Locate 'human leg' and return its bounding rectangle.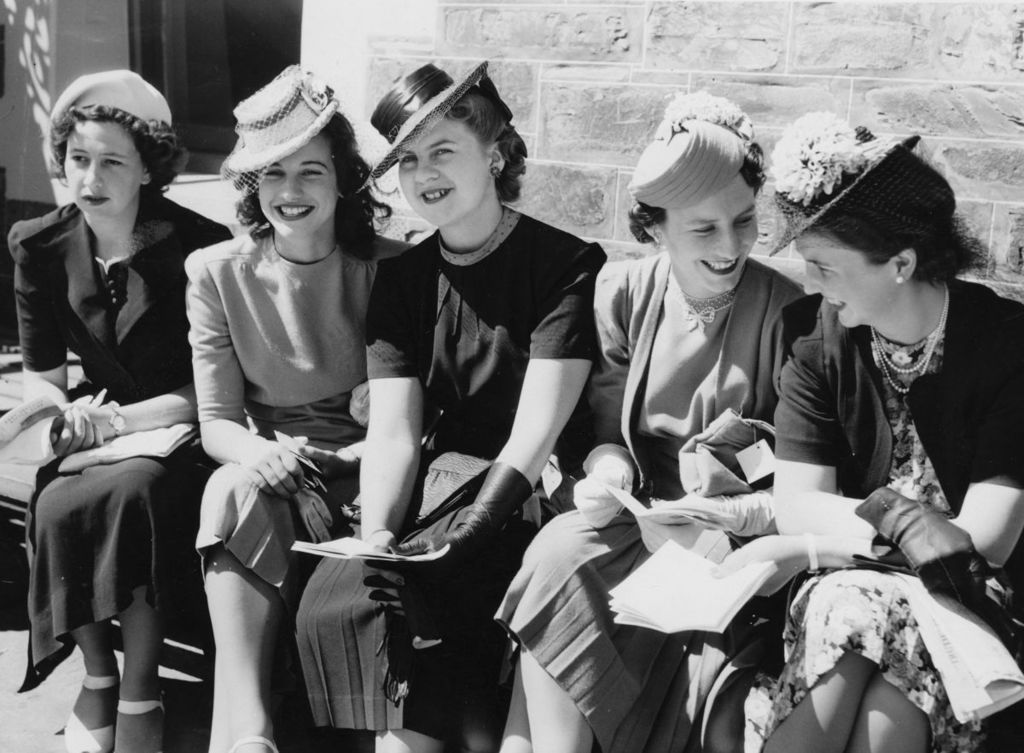
select_region(694, 688, 751, 752).
